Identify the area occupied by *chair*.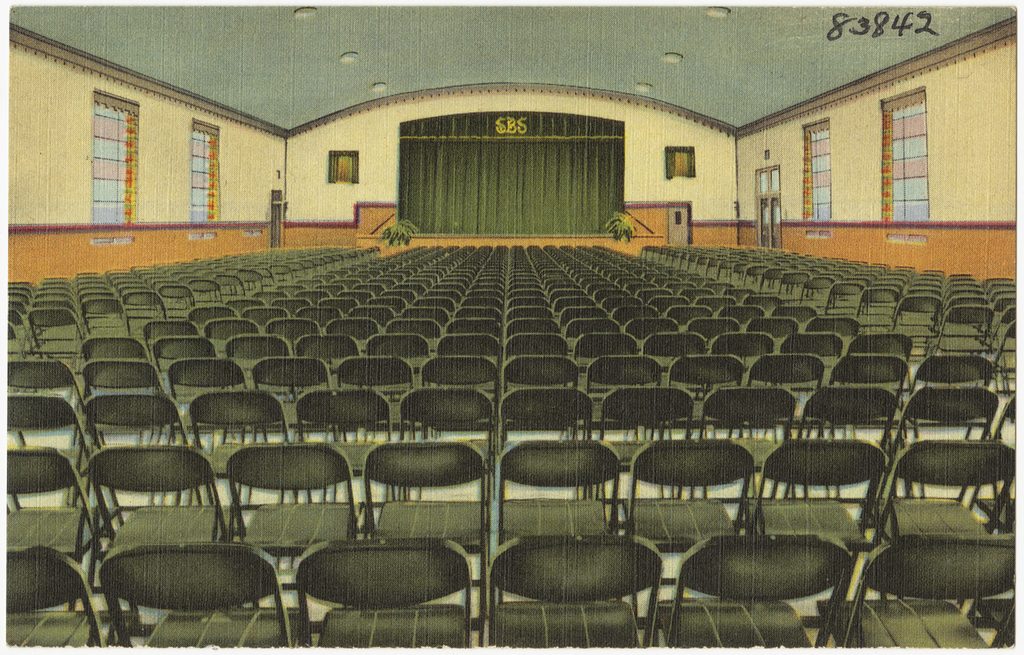
Area: bbox=[83, 450, 237, 599].
